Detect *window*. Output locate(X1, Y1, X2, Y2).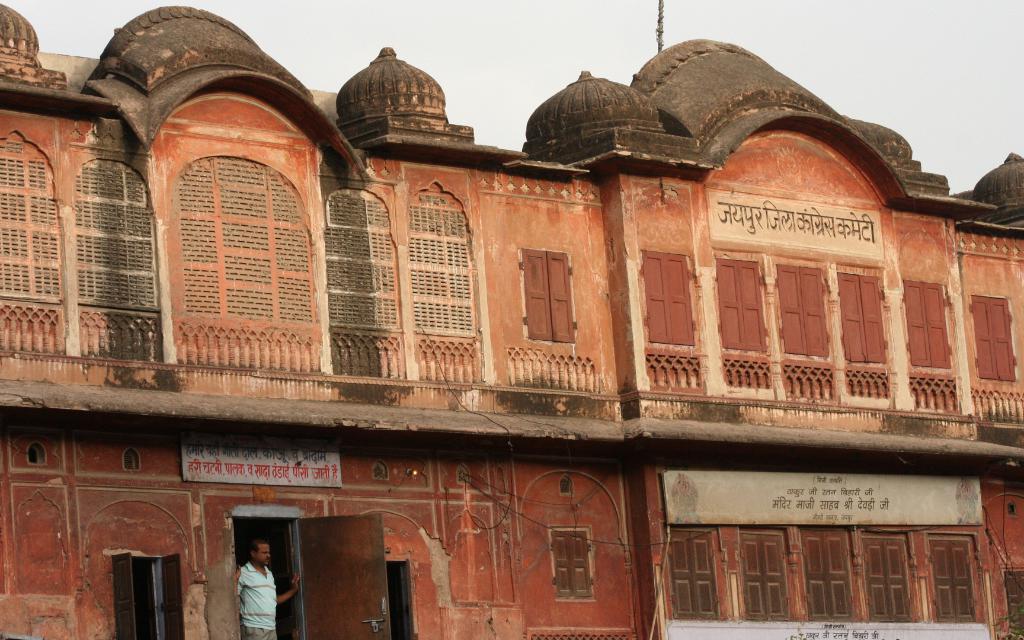
locate(539, 524, 603, 604).
